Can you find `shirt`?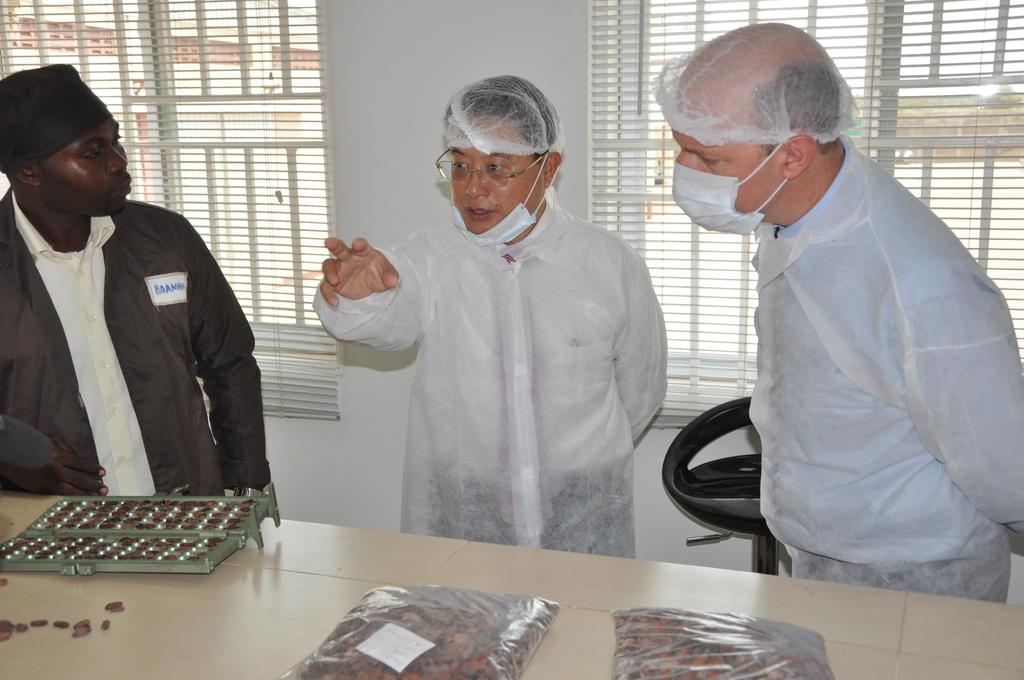
Yes, bounding box: [12, 190, 156, 495].
